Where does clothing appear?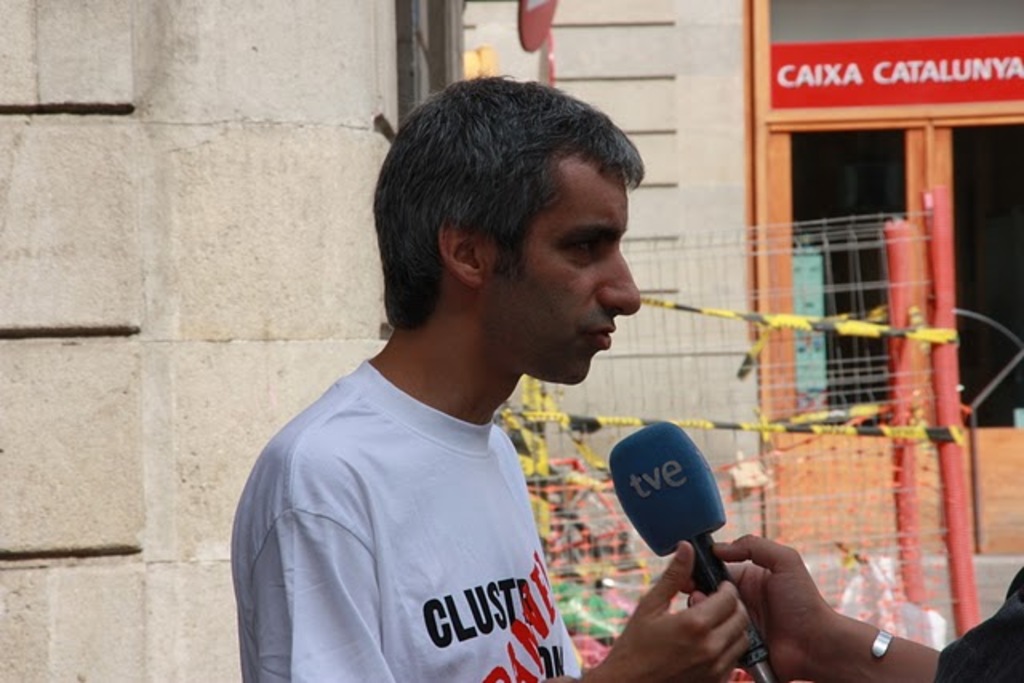
Appears at box=[232, 318, 640, 680].
